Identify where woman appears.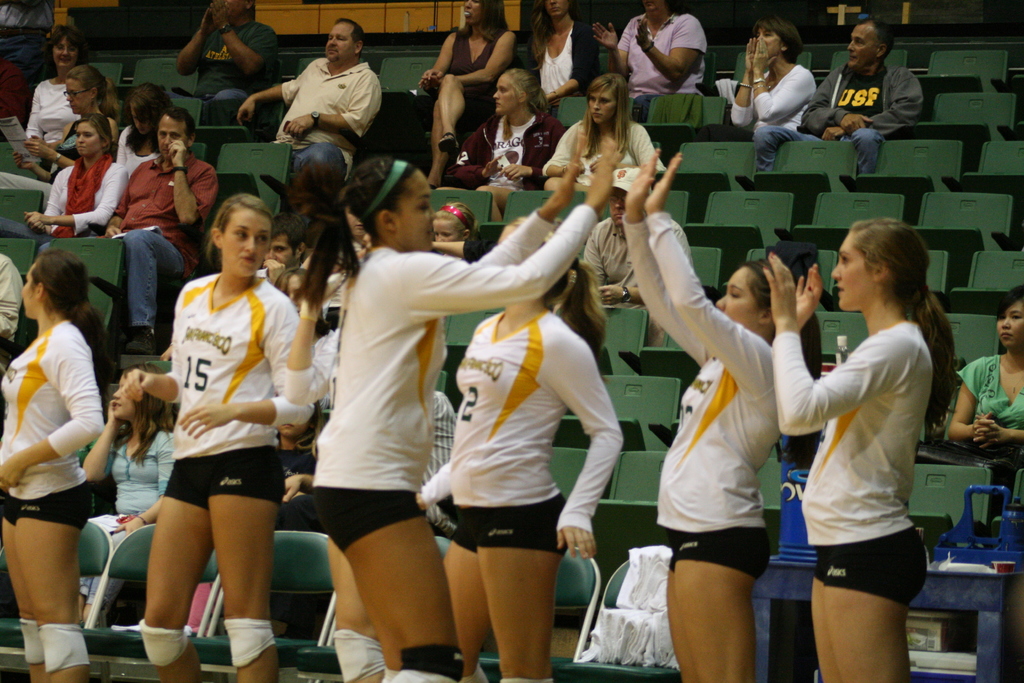
Appears at {"left": 25, "top": 21, "right": 85, "bottom": 143}.
